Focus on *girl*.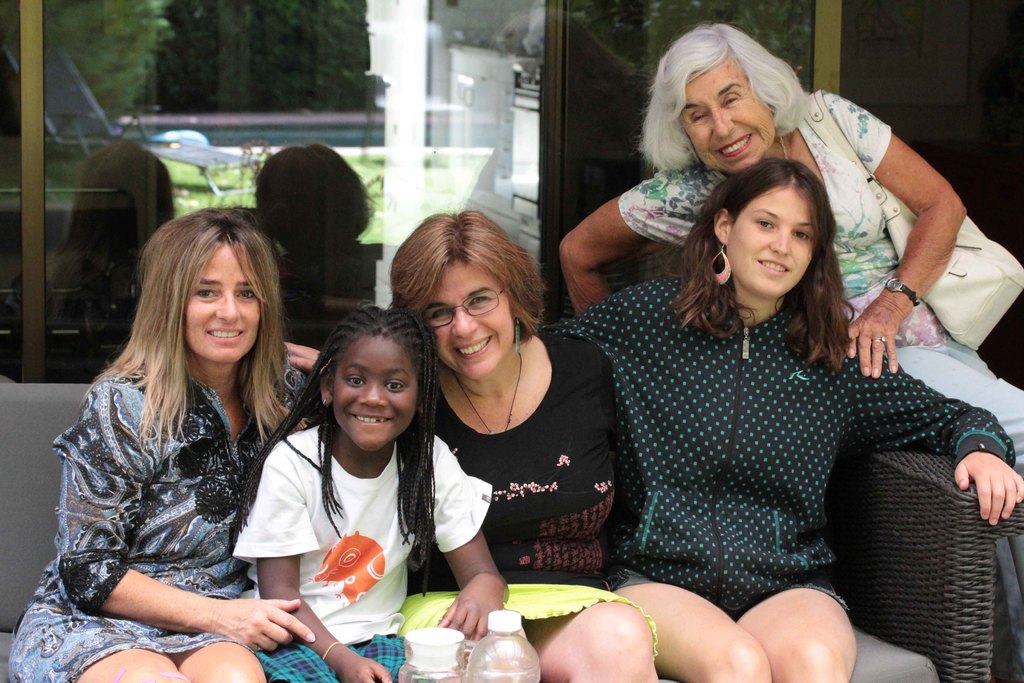
Focused at 232,310,506,682.
